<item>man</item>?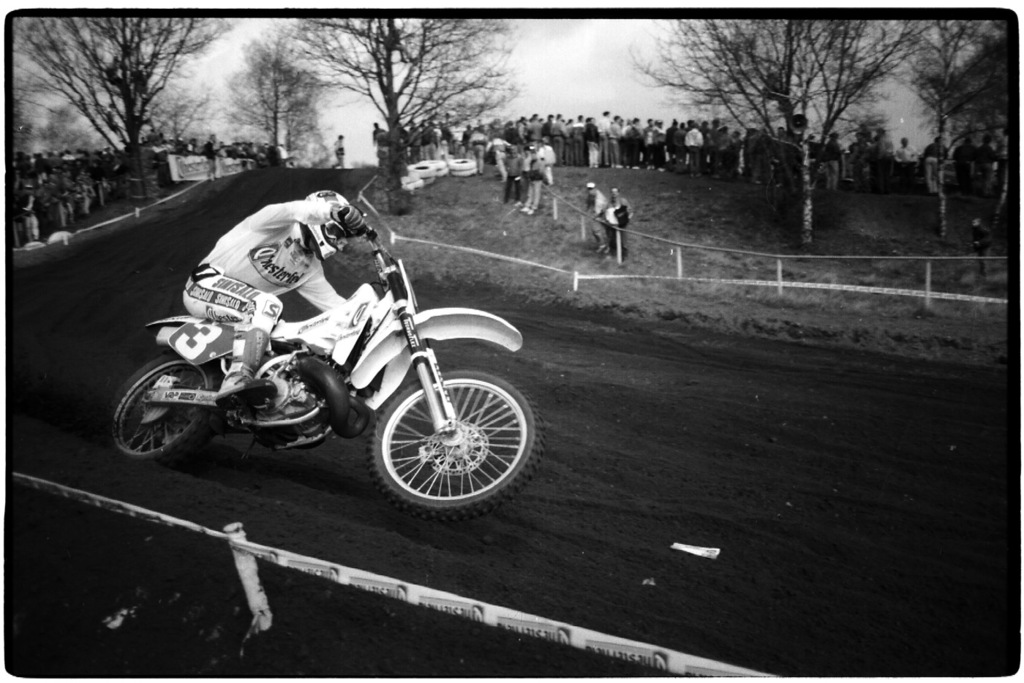
<box>469,128,484,172</box>
